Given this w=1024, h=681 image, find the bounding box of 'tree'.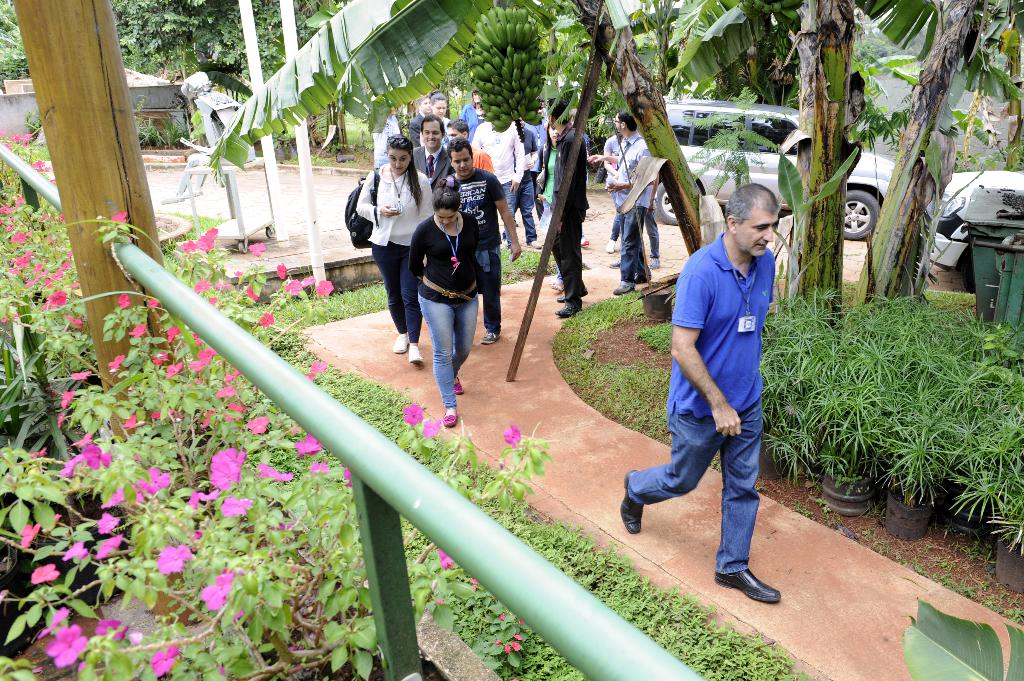
<region>196, 0, 1023, 360</region>.
